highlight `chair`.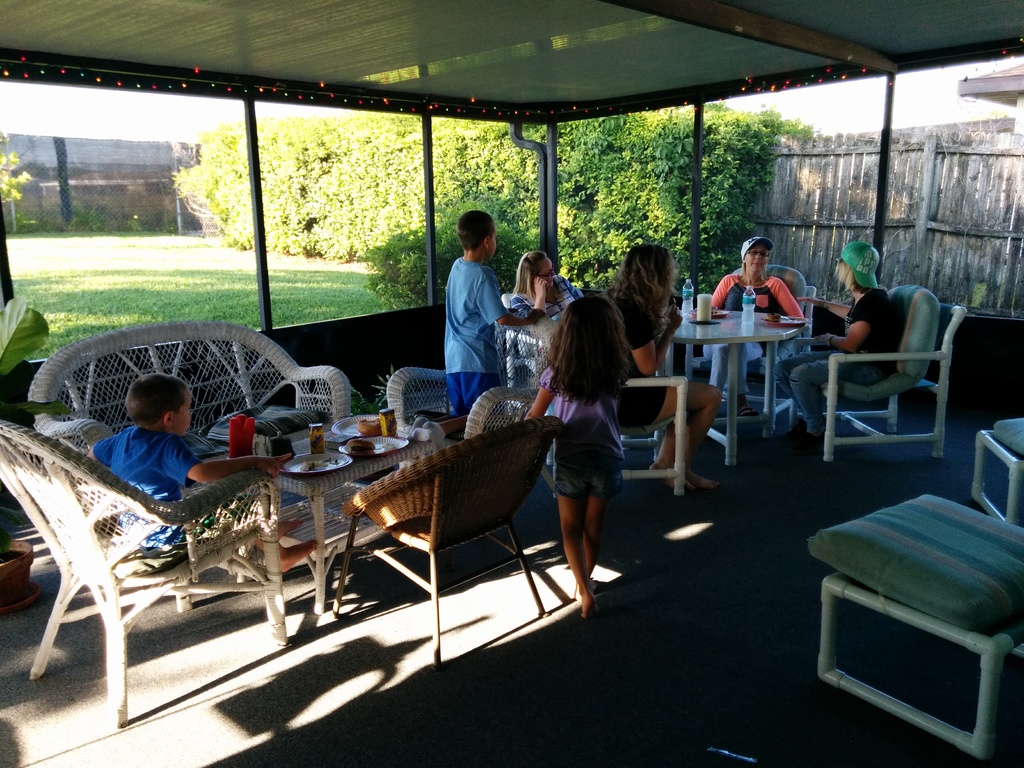
Highlighted region: 340/418/565/661.
